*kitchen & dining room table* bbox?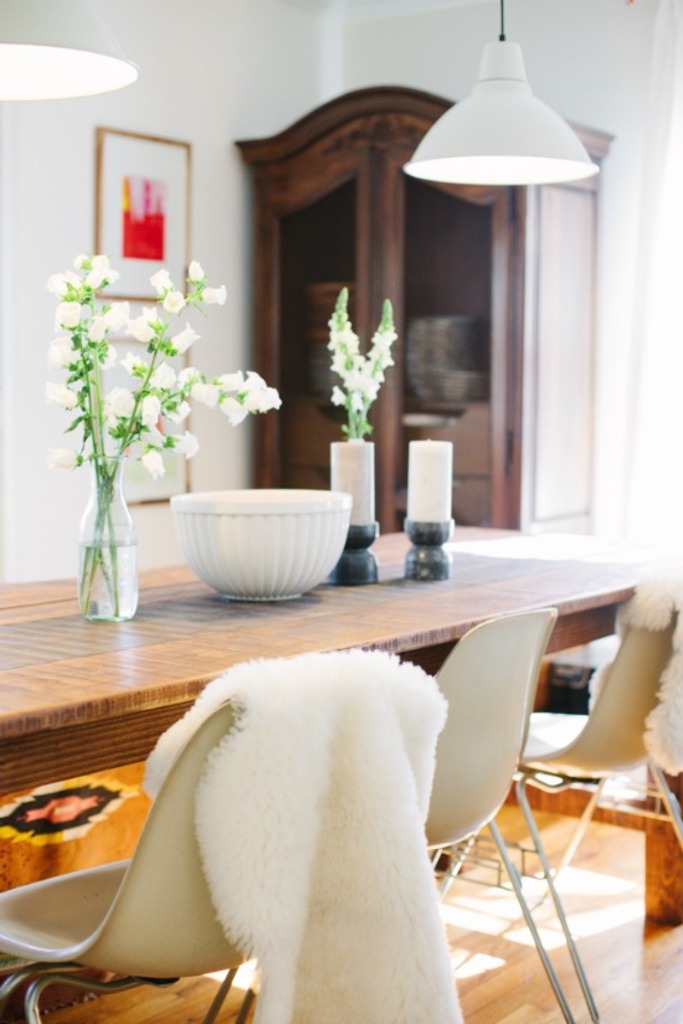
x1=9 y1=410 x2=570 y2=921
